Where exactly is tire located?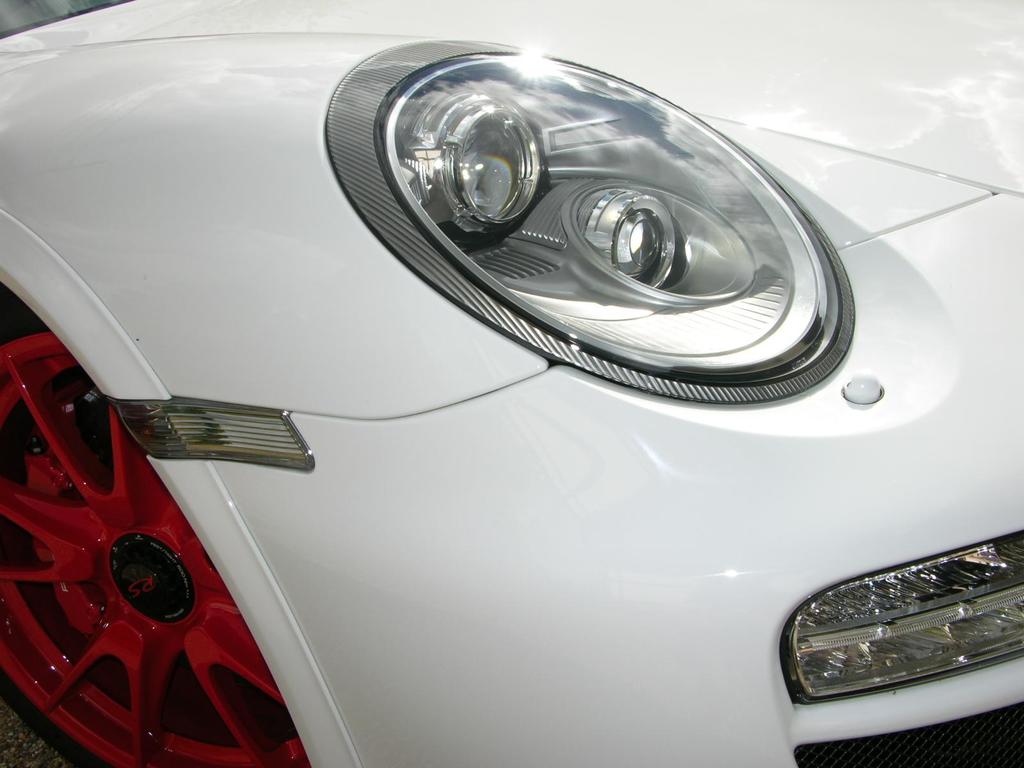
Its bounding box is {"left": 0, "top": 285, "right": 312, "bottom": 767}.
